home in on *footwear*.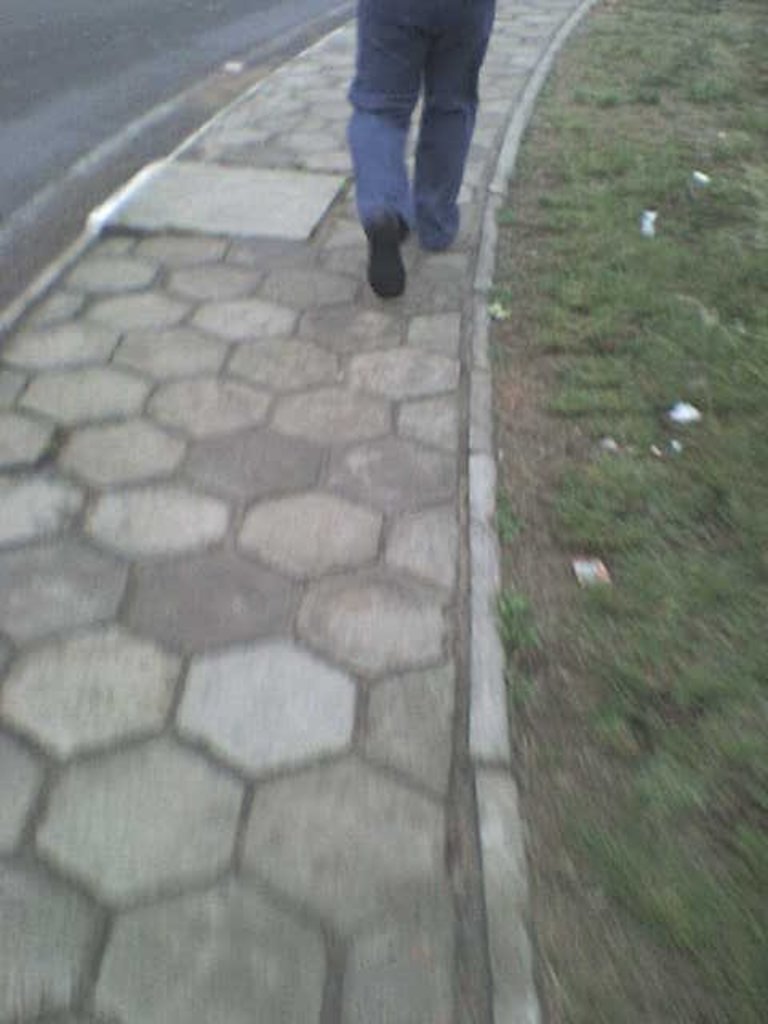
Homed in at (352,186,427,278).
